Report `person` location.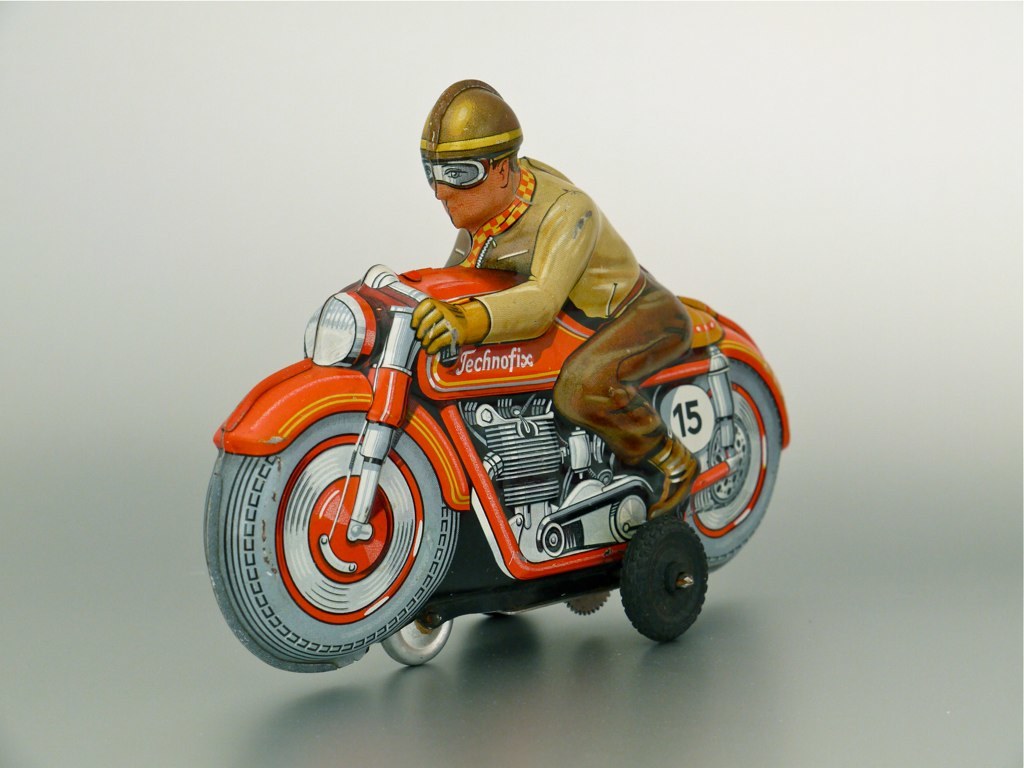
Report: box(342, 77, 682, 520).
